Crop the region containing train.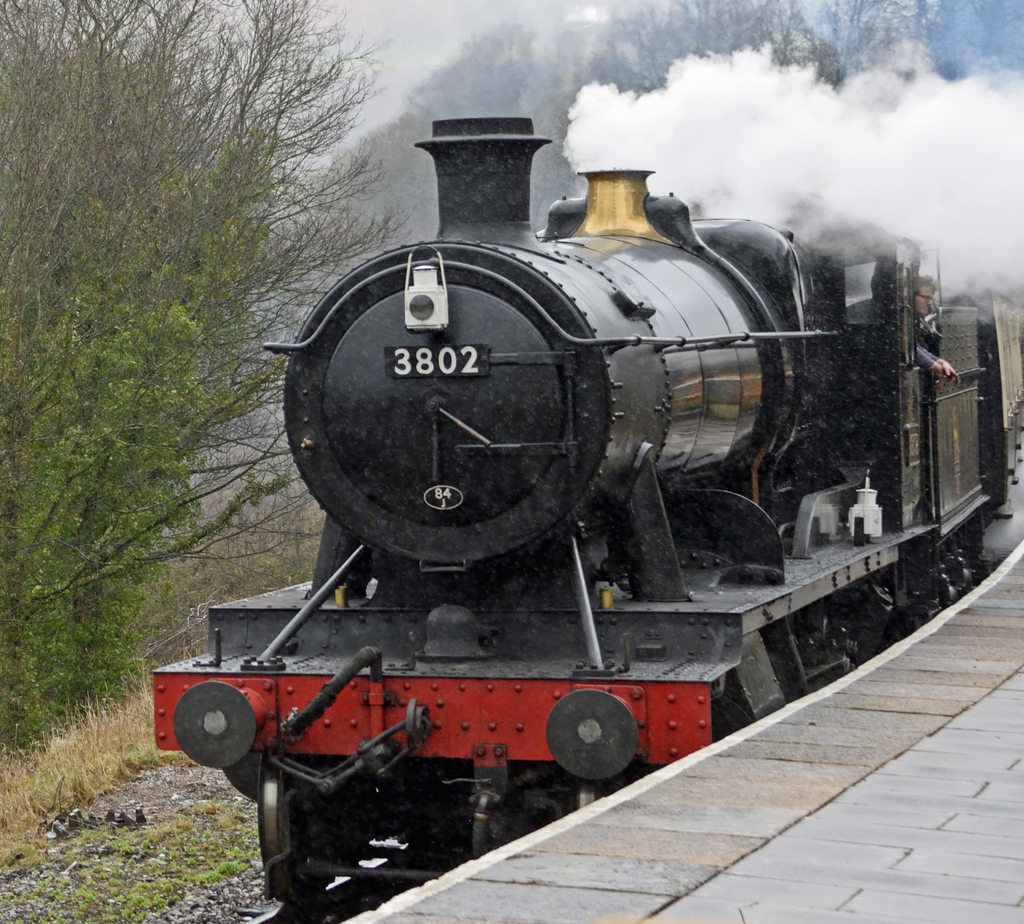
Crop region: (x1=157, y1=117, x2=1023, y2=908).
